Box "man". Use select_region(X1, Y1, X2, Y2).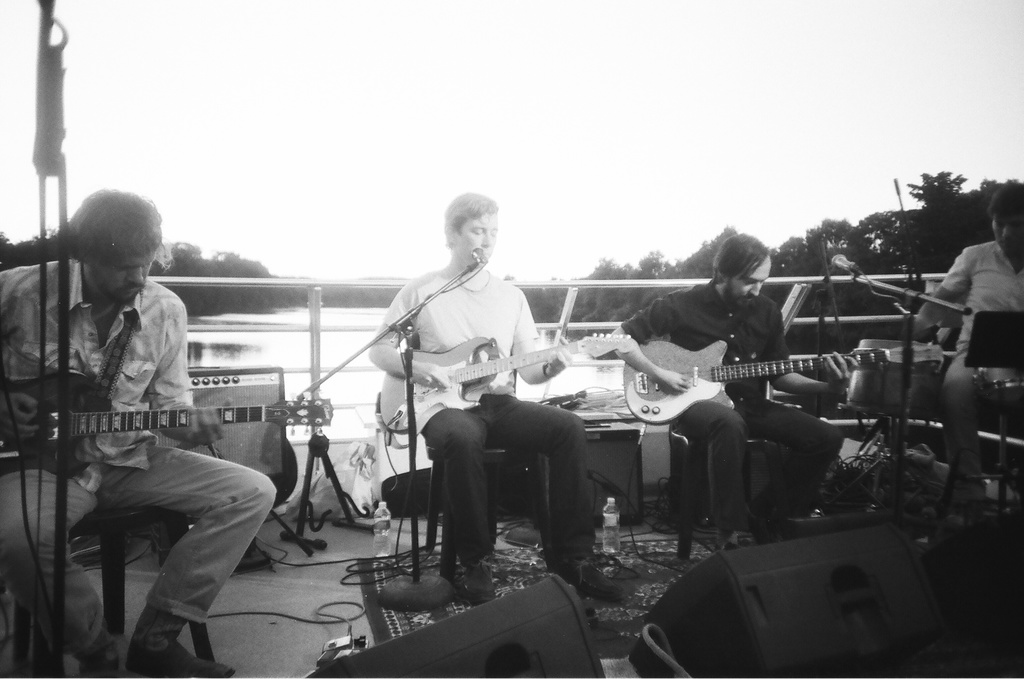
select_region(912, 178, 1023, 516).
